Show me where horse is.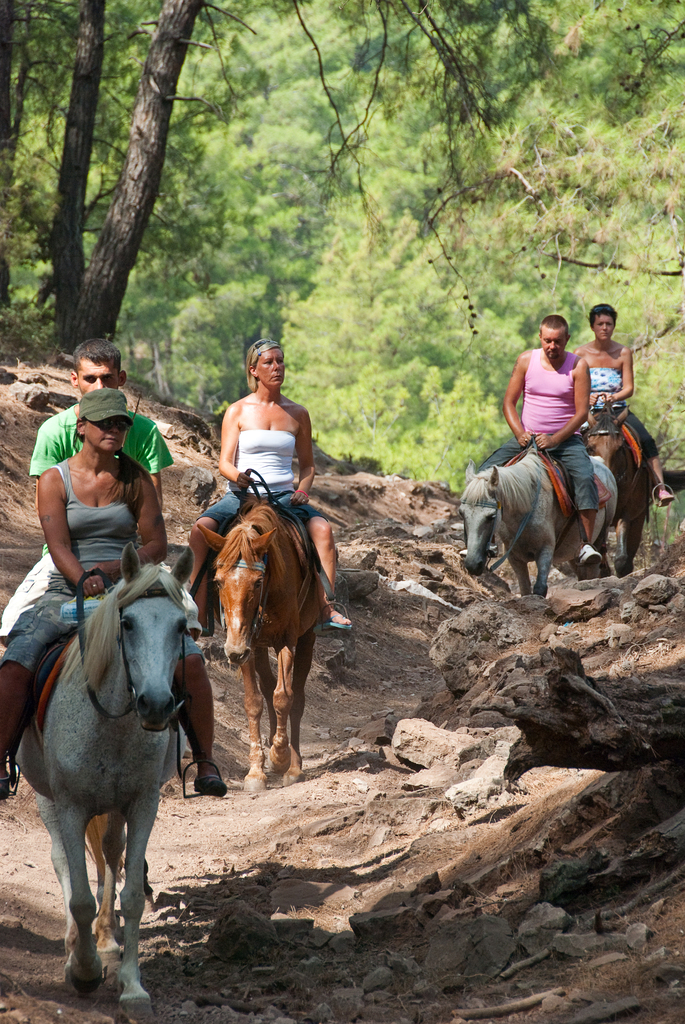
horse is at bbox=(453, 449, 622, 599).
